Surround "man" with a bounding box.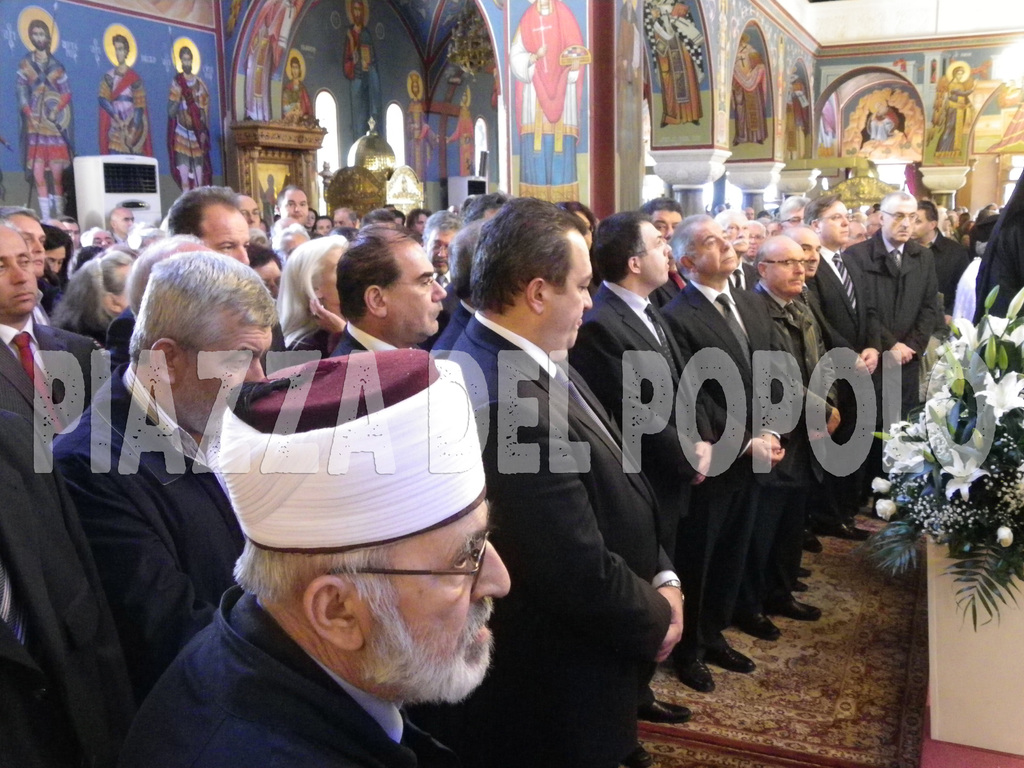
<bbox>660, 221, 764, 698</bbox>.
